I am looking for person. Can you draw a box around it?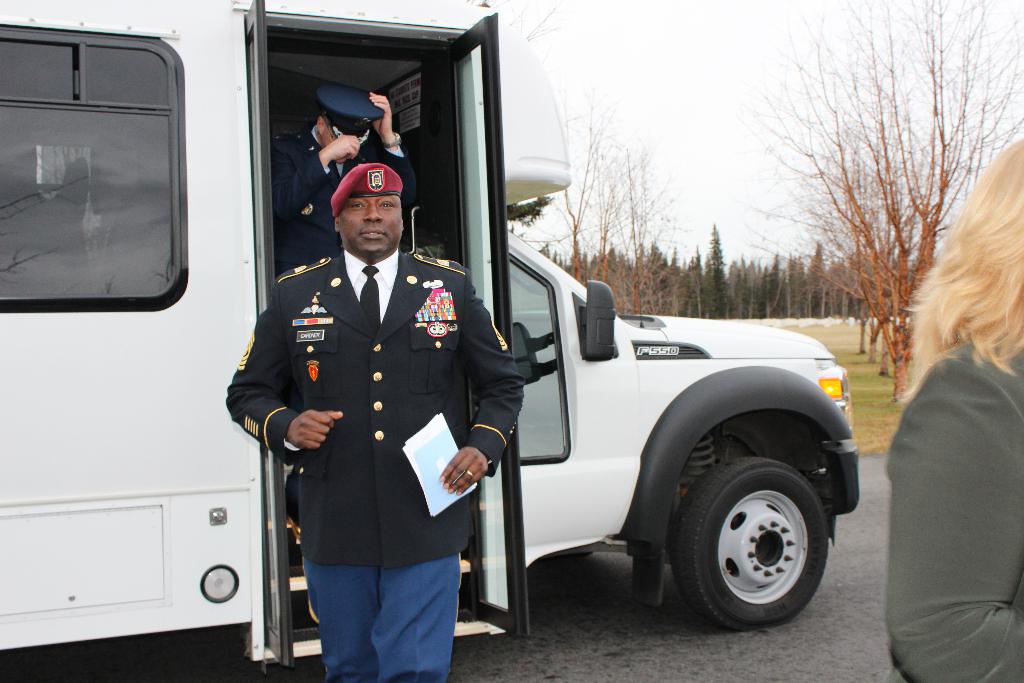
Sure, the bounding box is (223,138,457,664).
